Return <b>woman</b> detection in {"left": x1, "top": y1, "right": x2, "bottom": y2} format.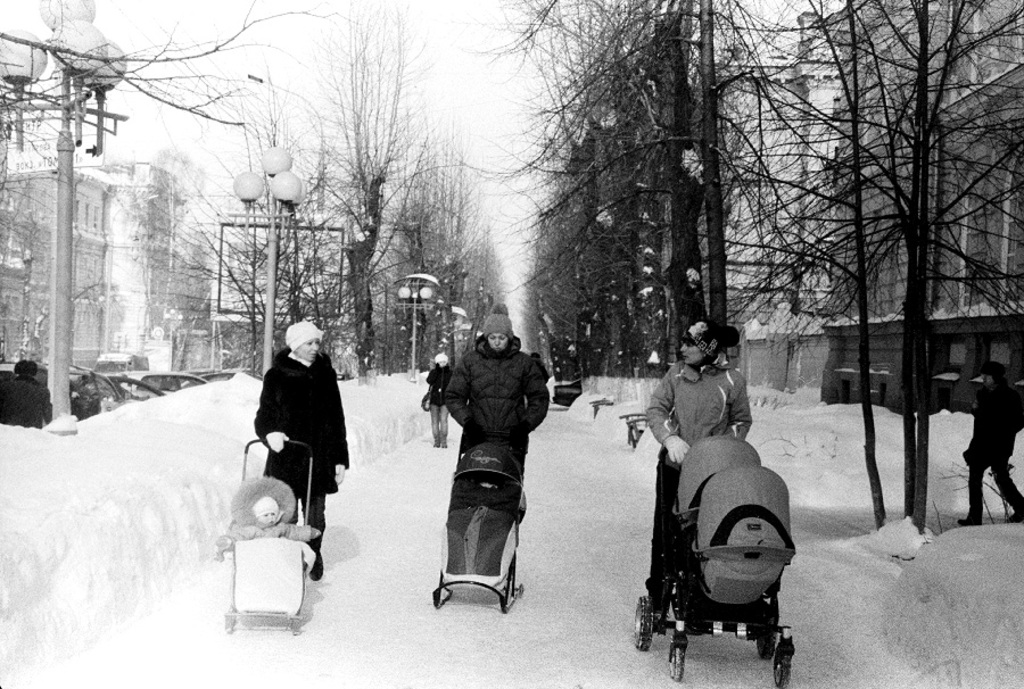
{"left": 443, "top": 300, "right": 547, "bottom": 528}.
